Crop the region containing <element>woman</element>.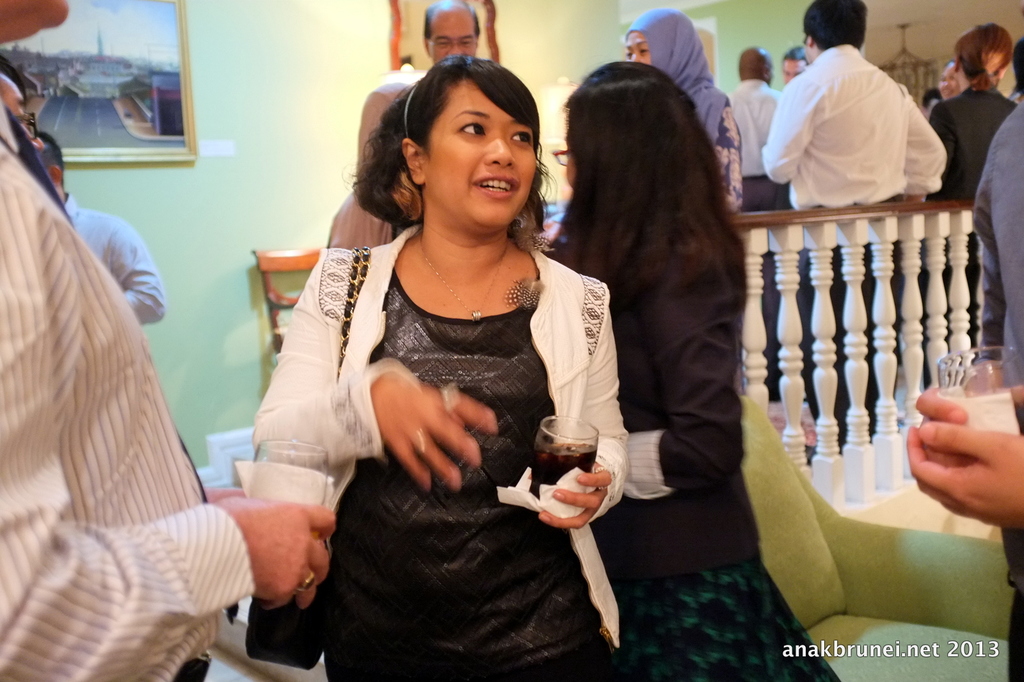
Crop region: (left=263, top=72, right=625, bottom=672).
